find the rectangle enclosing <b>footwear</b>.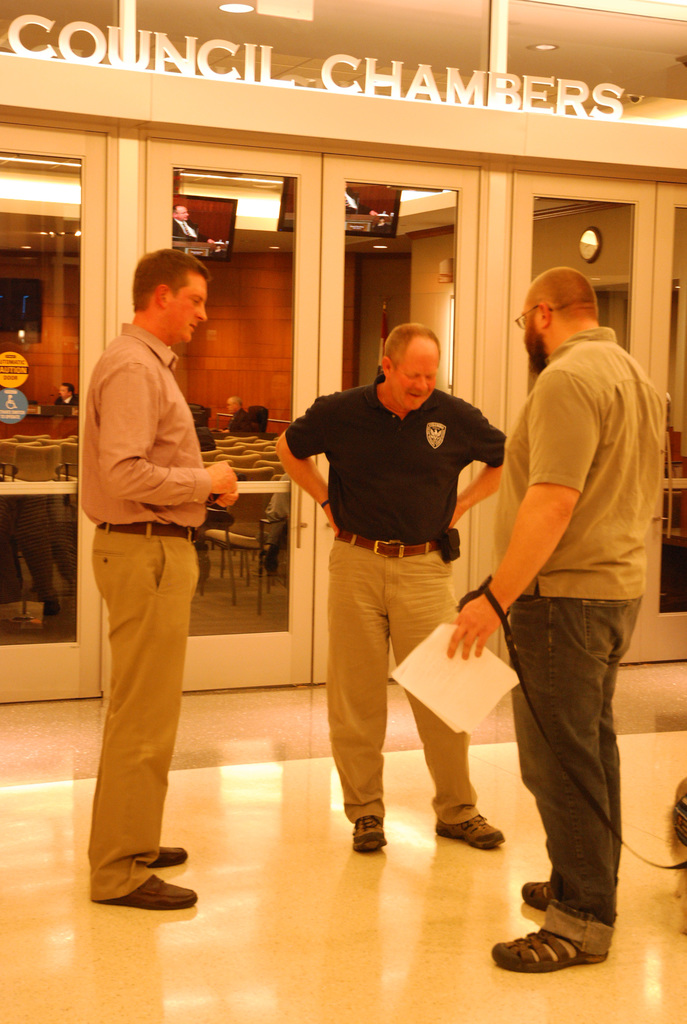
detection(348, 816, 385, 854).
